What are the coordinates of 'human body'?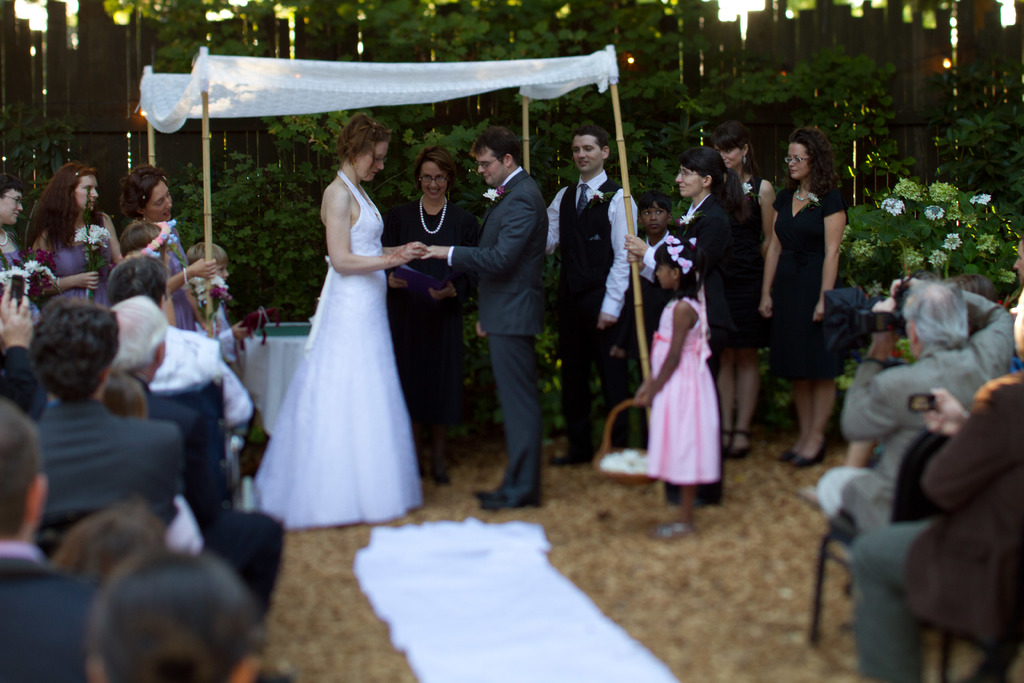
box=[113, 273, 261, 425].
